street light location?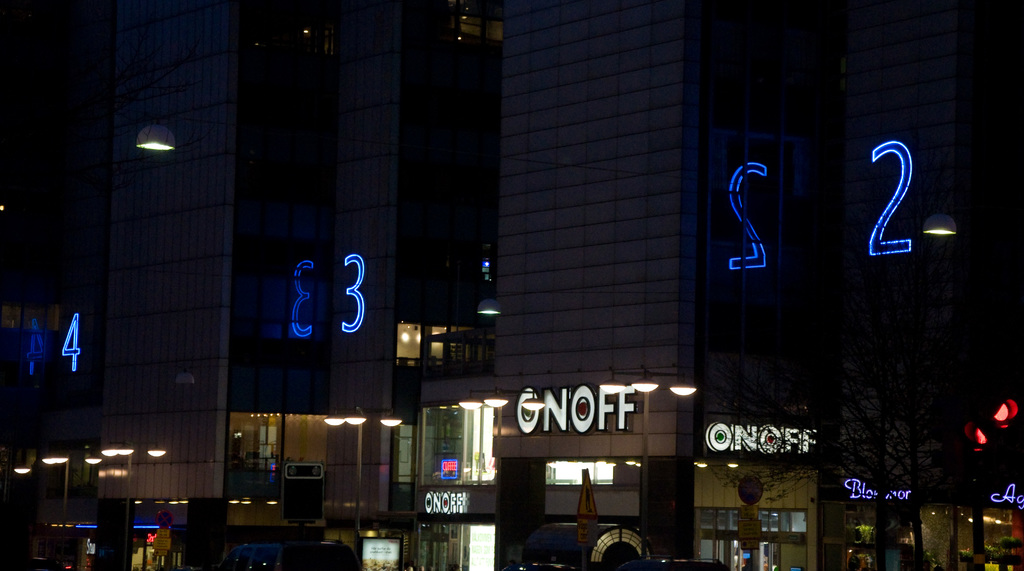
select_region(134, 123, 234, 494)
